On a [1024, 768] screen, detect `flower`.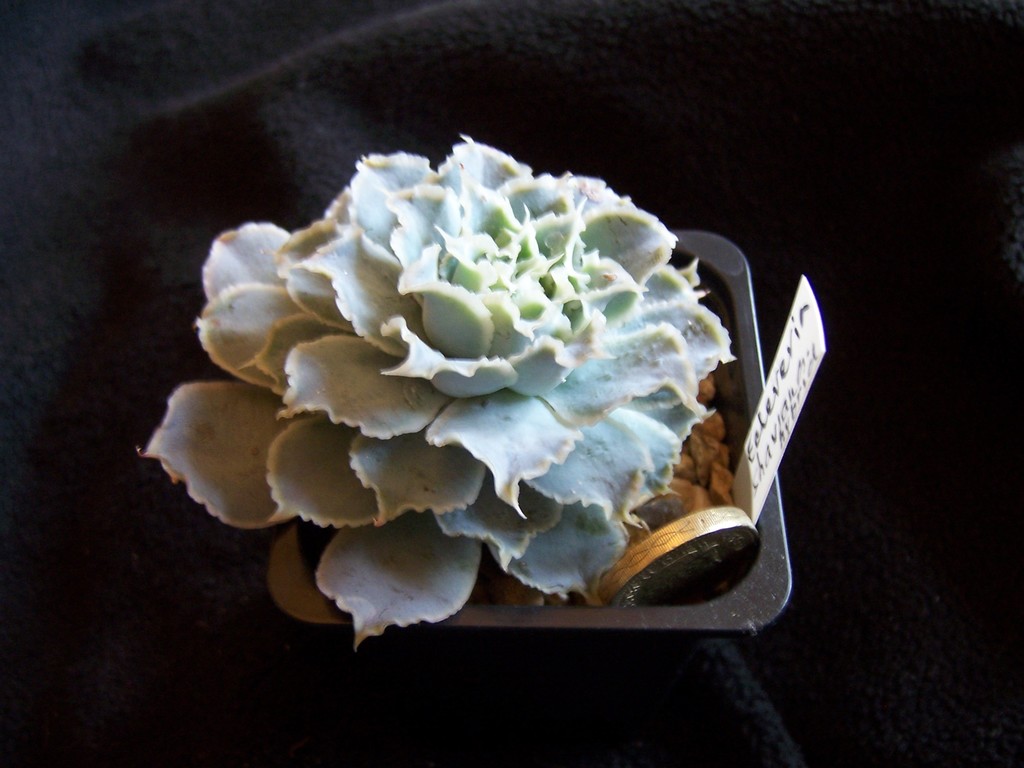
bbox(196, 128, 729, 588).
